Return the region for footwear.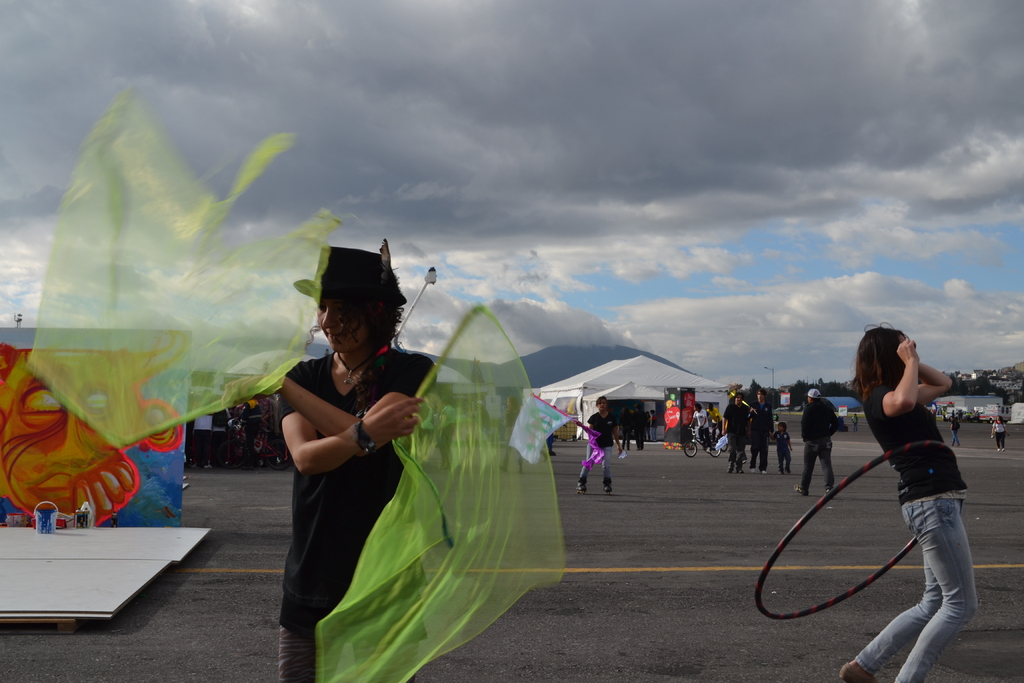
select_region(997, 445, 1002, 457).
